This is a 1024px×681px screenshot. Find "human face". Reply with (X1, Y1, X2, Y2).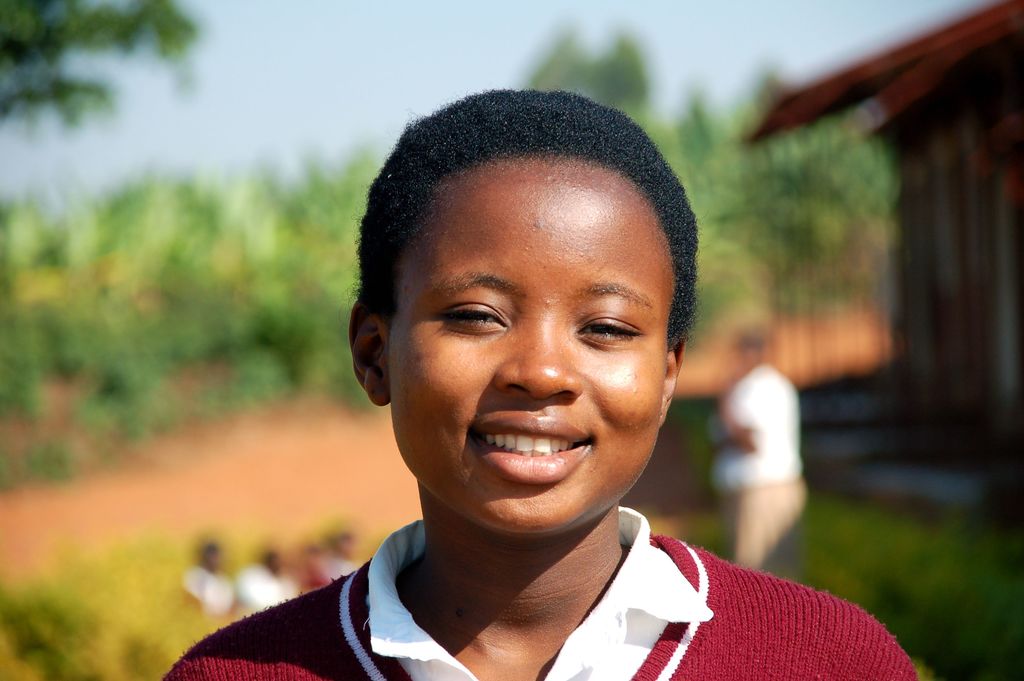
(386, 158, 669, 534).
